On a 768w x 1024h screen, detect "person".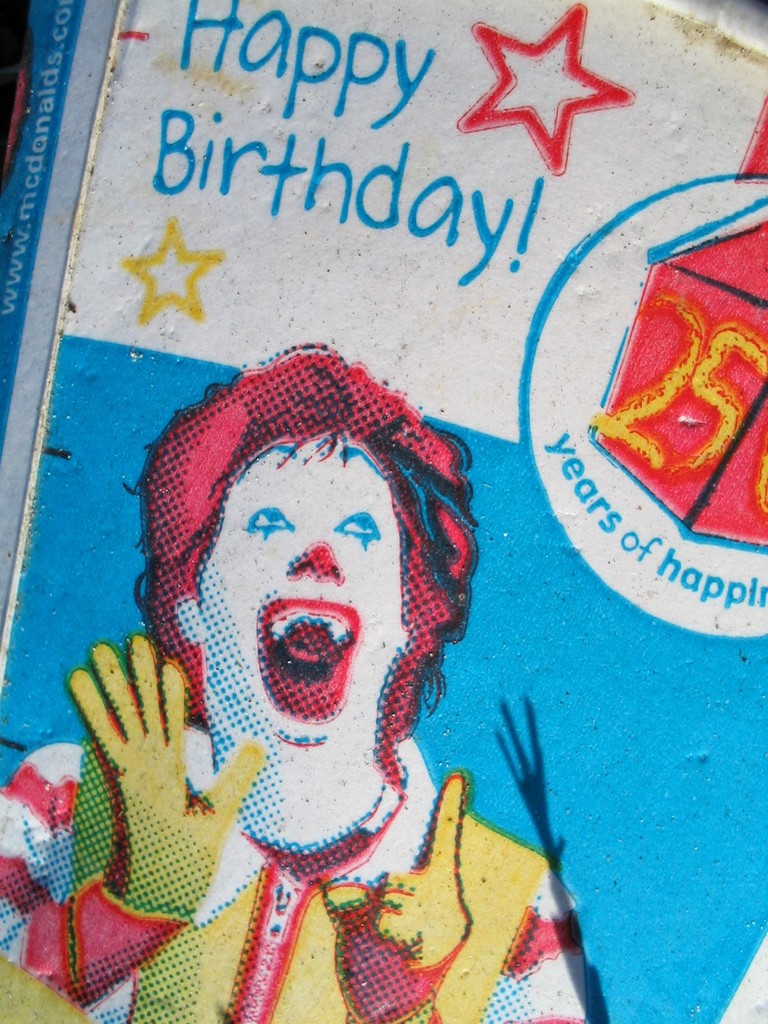
96,326,509,929.
